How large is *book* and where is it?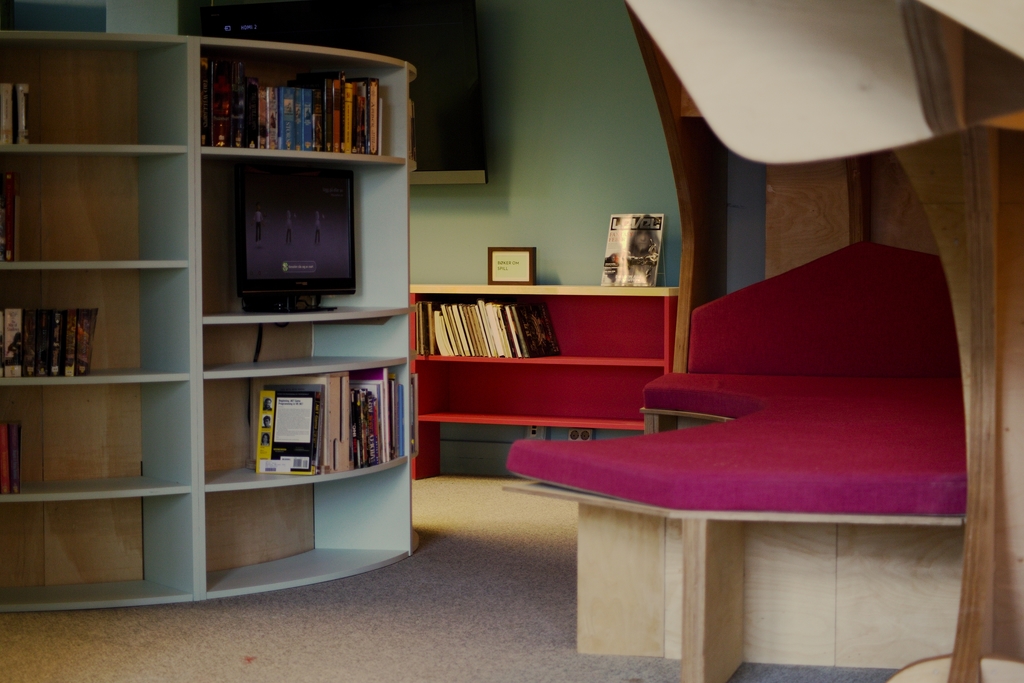
Bounding box: 255 388 318 474.
